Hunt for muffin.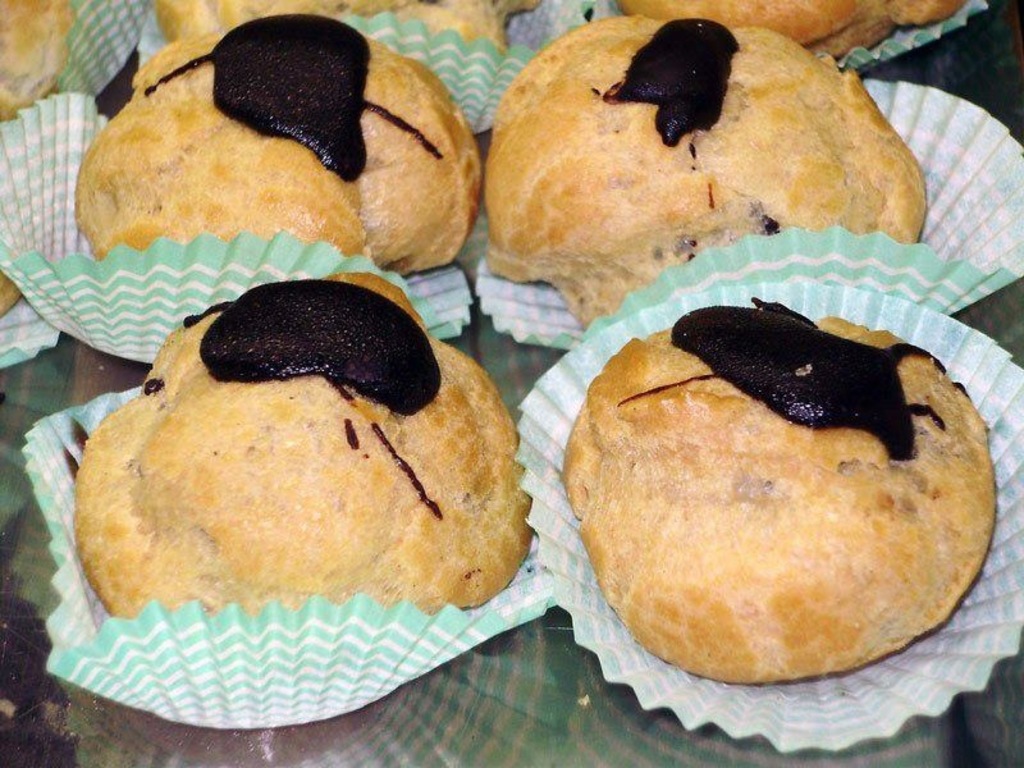
Hunted down at rect(47, 270, 545, 710).
